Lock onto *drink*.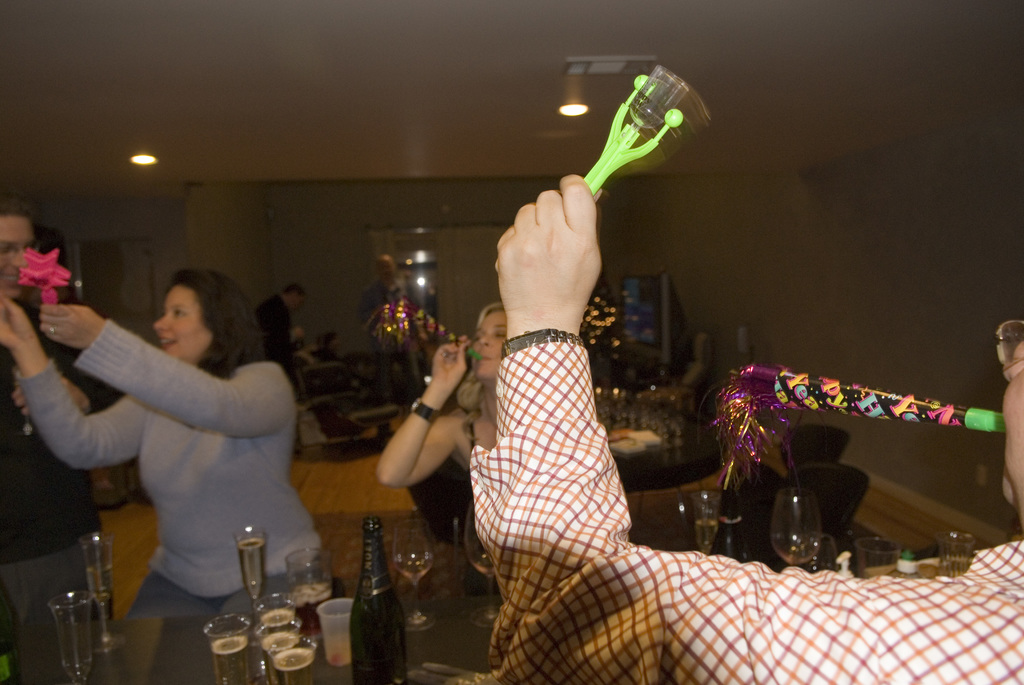
Locked: crop(261, 635, 301, 682).
